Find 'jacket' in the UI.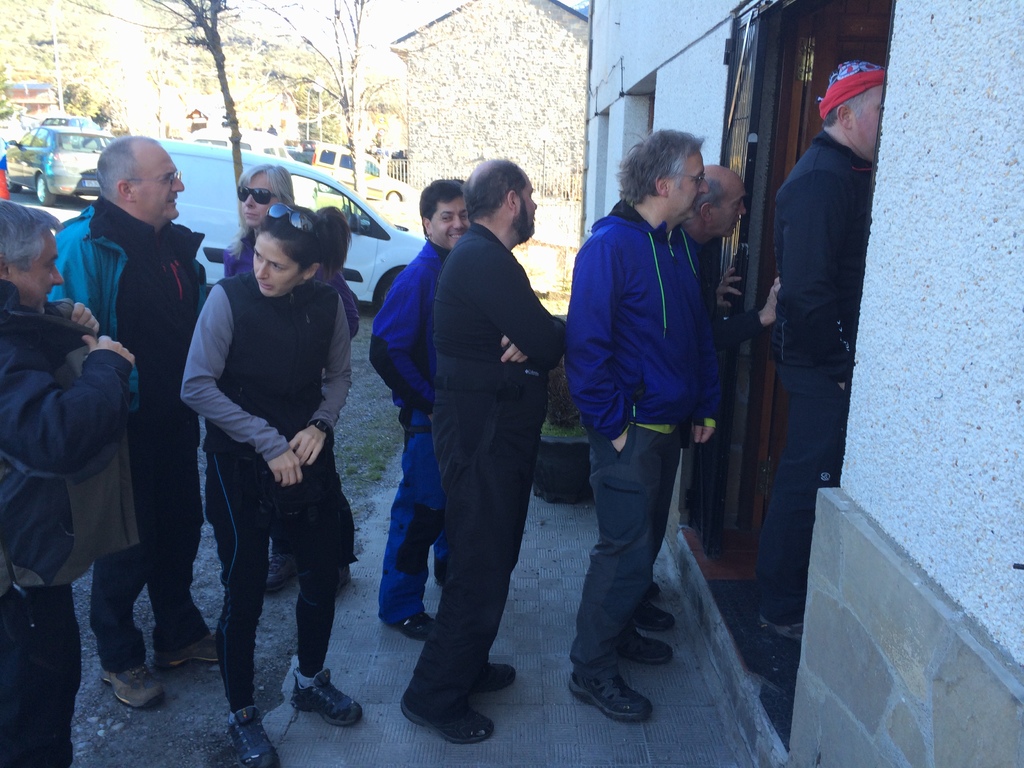
UI element at (left=0, top=278, right=143, bottom=584).
